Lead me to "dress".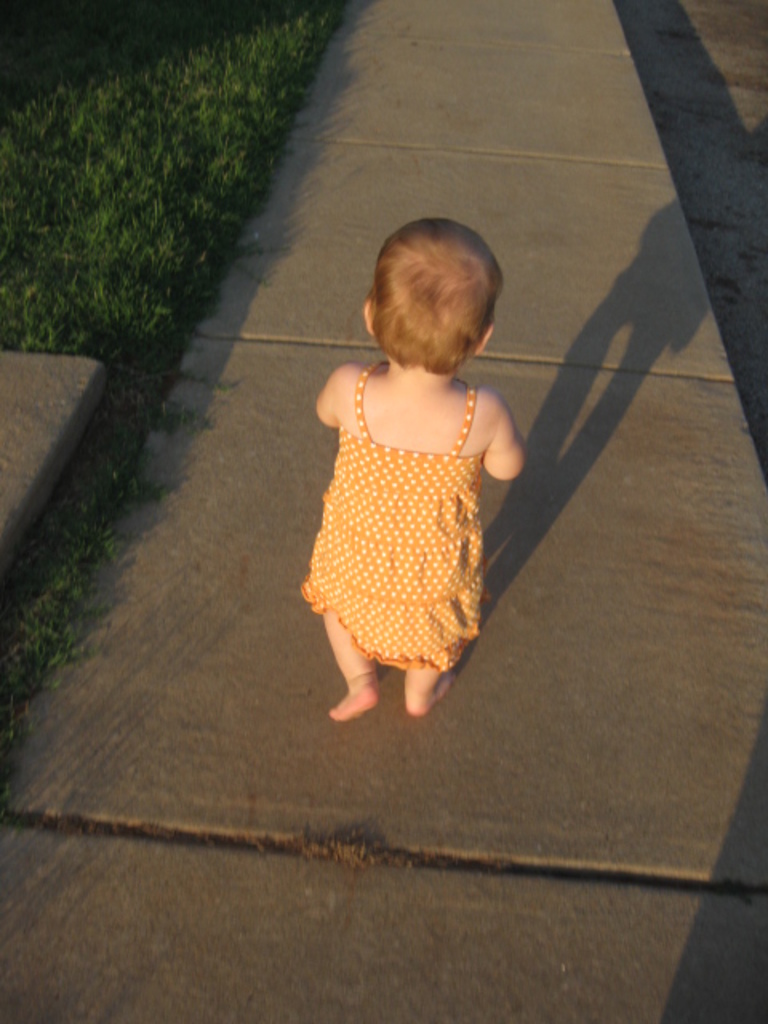
Lead to [291,373,490,626].
